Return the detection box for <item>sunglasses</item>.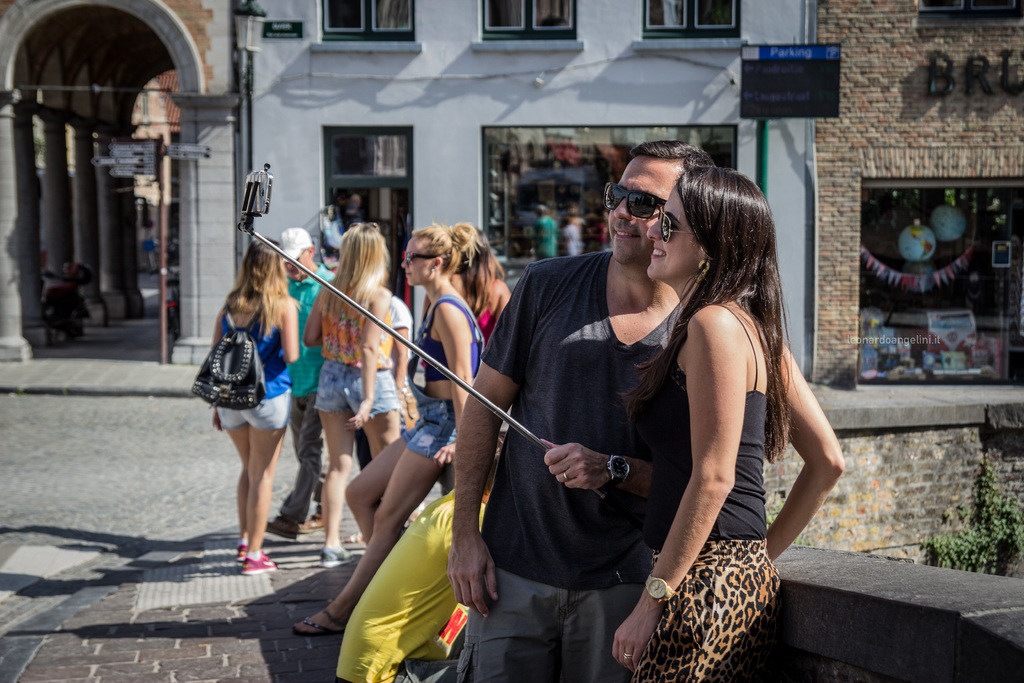
BBox(600, 180, 668, 217).
